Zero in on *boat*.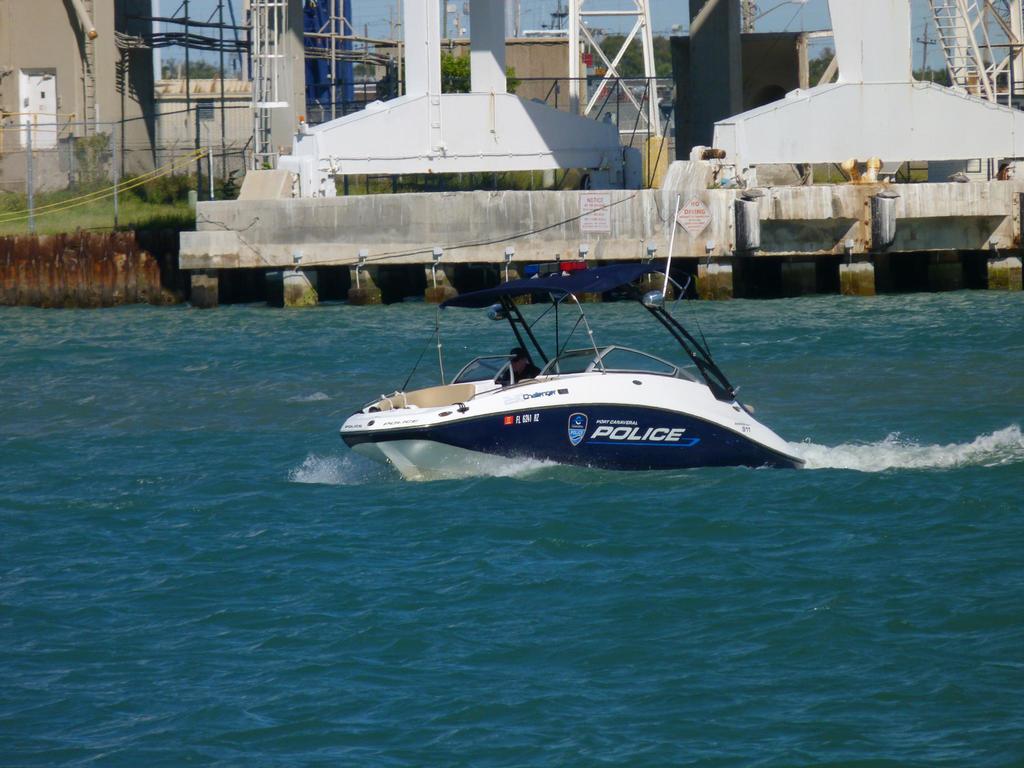
Zeroed in: box=[314, 260, 813, 490].
